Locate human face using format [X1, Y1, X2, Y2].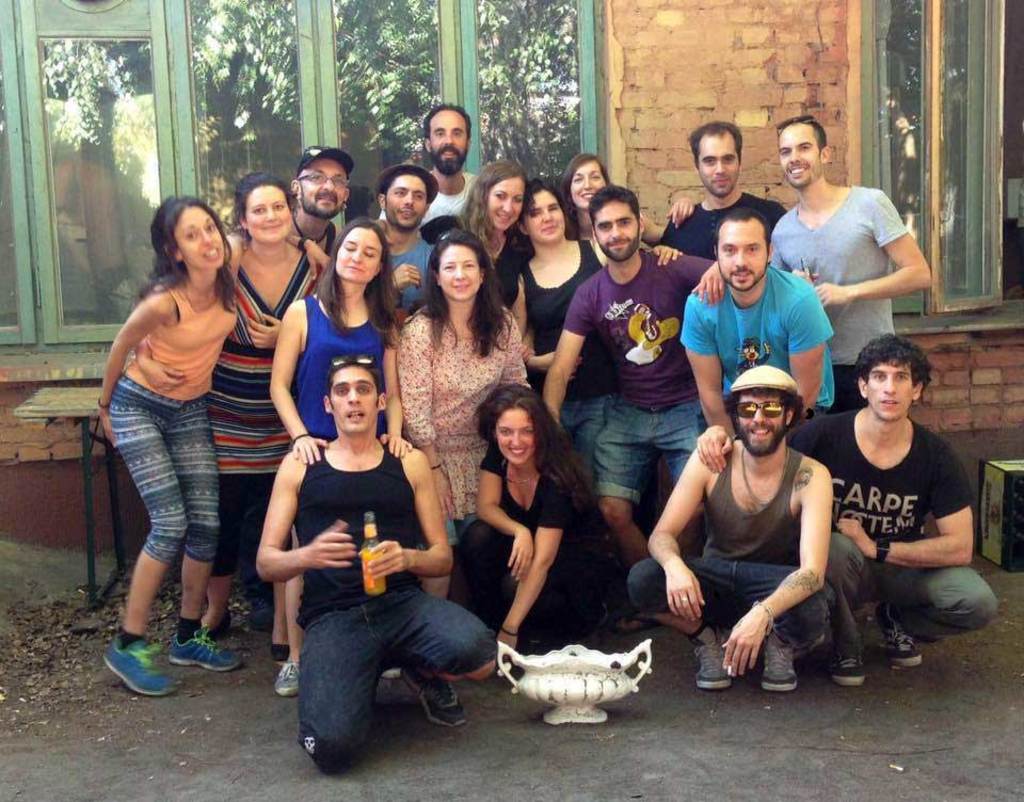
[495, 404, 532, 463].
